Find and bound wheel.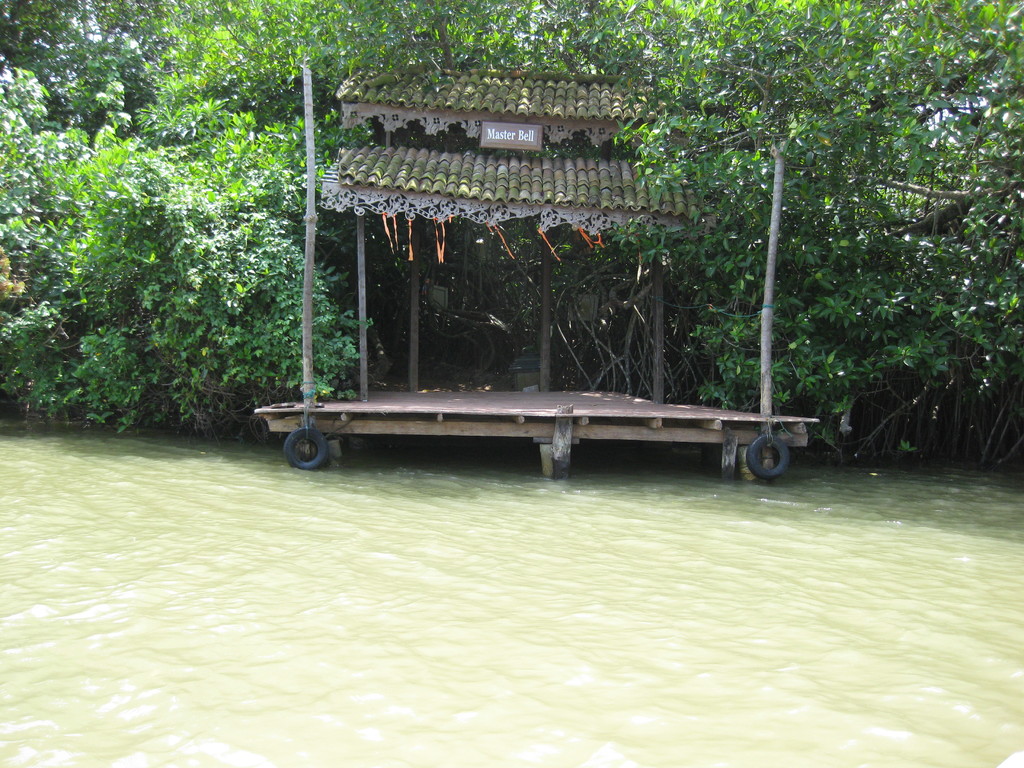
Bound: left=284, top=427, right=328, bottom=470.
